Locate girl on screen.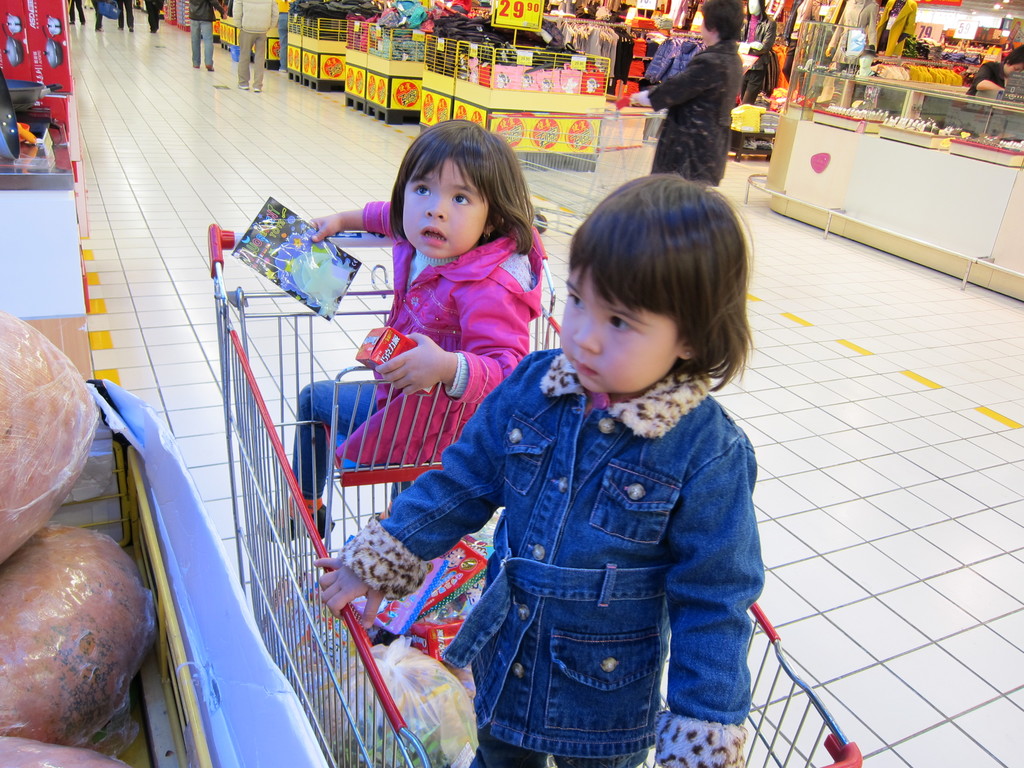
On screen at {"x1": 255, "y1": 111, "x2": 550, "y2": 546}.
